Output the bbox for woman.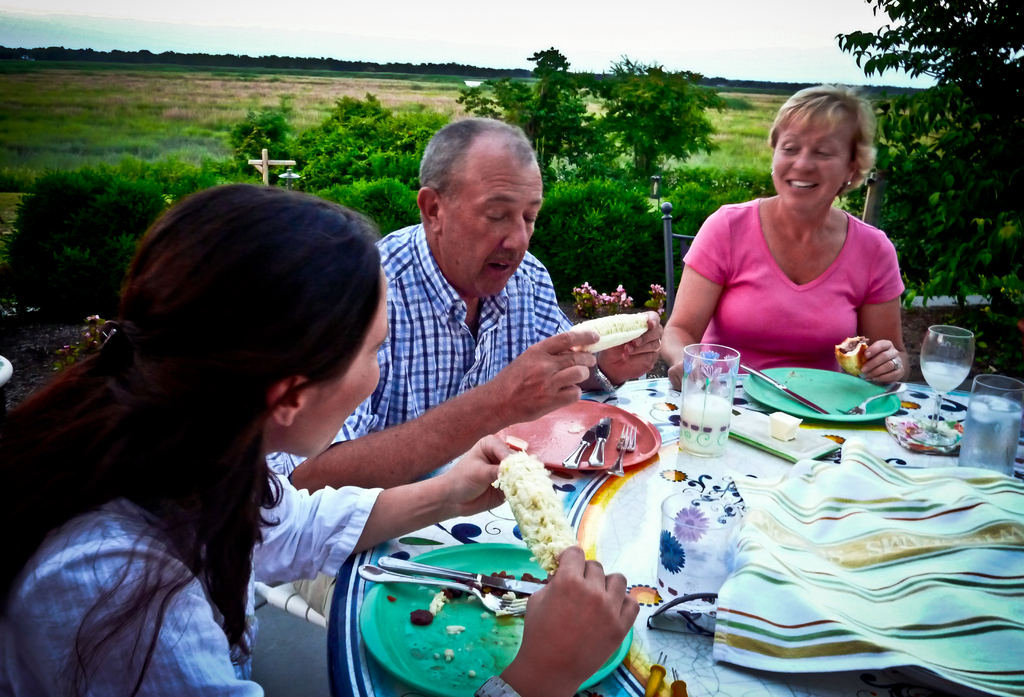
[666, 95, 906, 401].
